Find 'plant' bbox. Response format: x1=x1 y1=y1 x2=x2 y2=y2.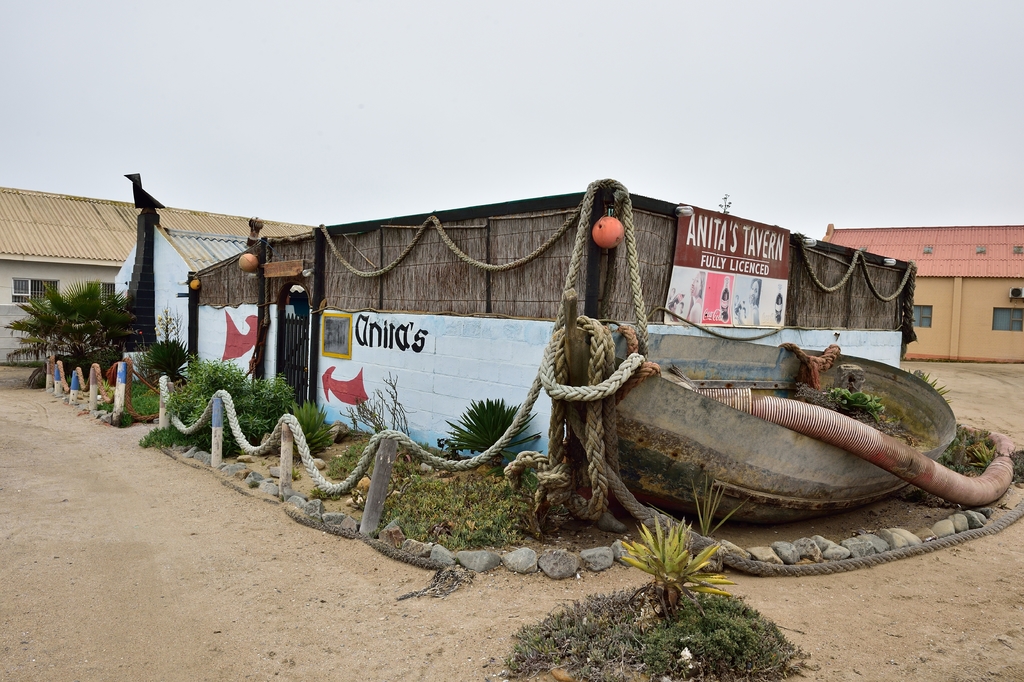
x1=633 y1=531 x2=740 y2=608.
